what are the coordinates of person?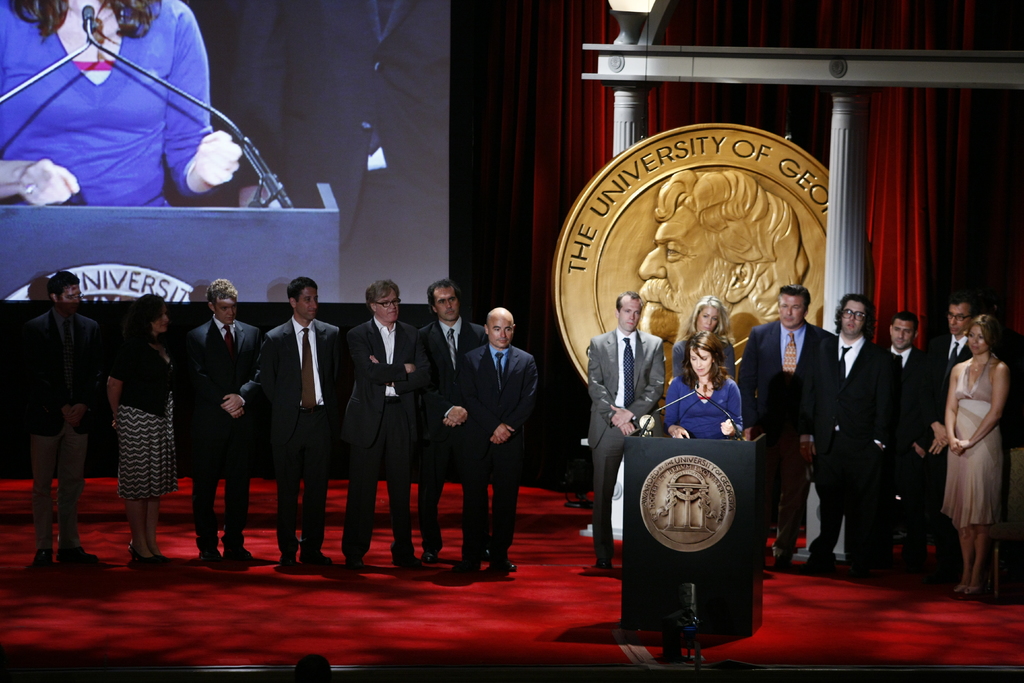
<region>665, 279, 745, 384</region>.
